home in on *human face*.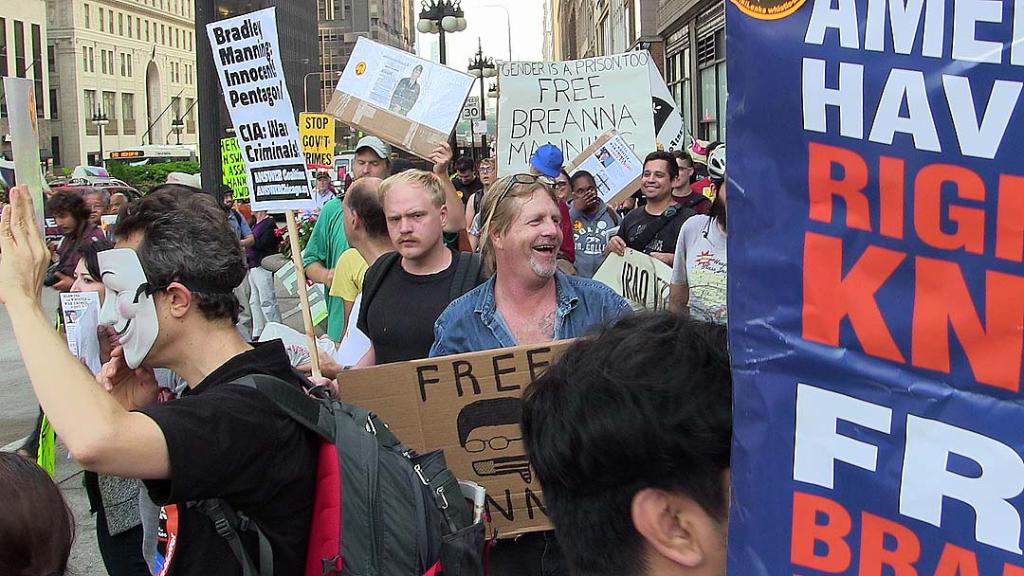
Homed in at 640/156/670/200.
